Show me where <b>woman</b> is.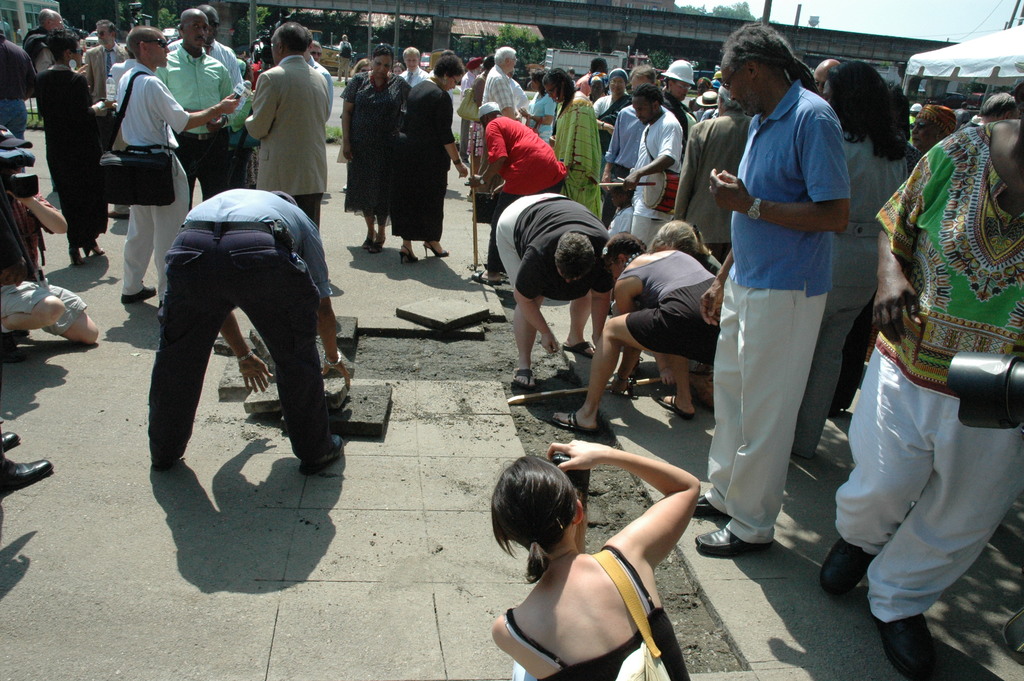
<b>woman</b> is at bbox=[334, 56, 369, 192].
